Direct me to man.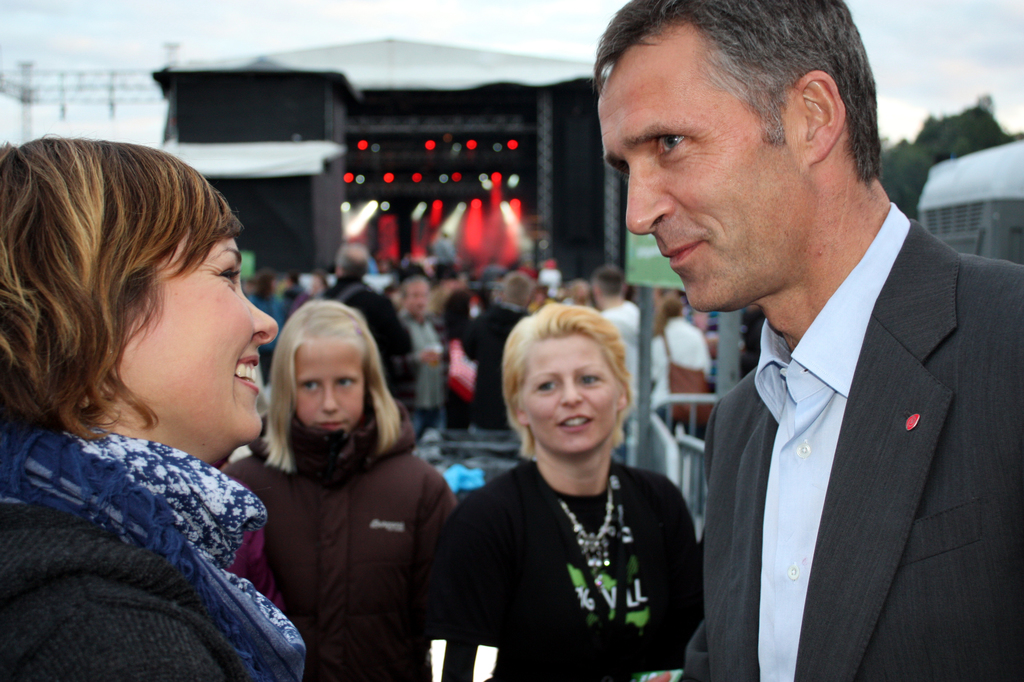
Direction: left=441, top=273, right=538, bottom=428.
